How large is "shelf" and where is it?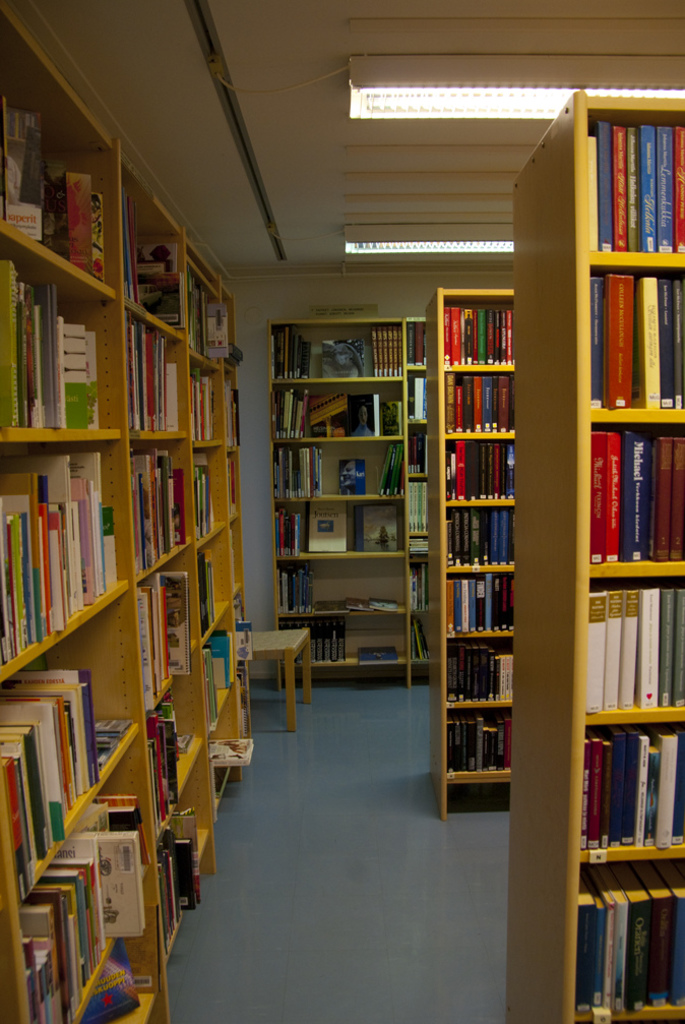
Bounding box: (left=131, top=544, right=207, bottom=709).
